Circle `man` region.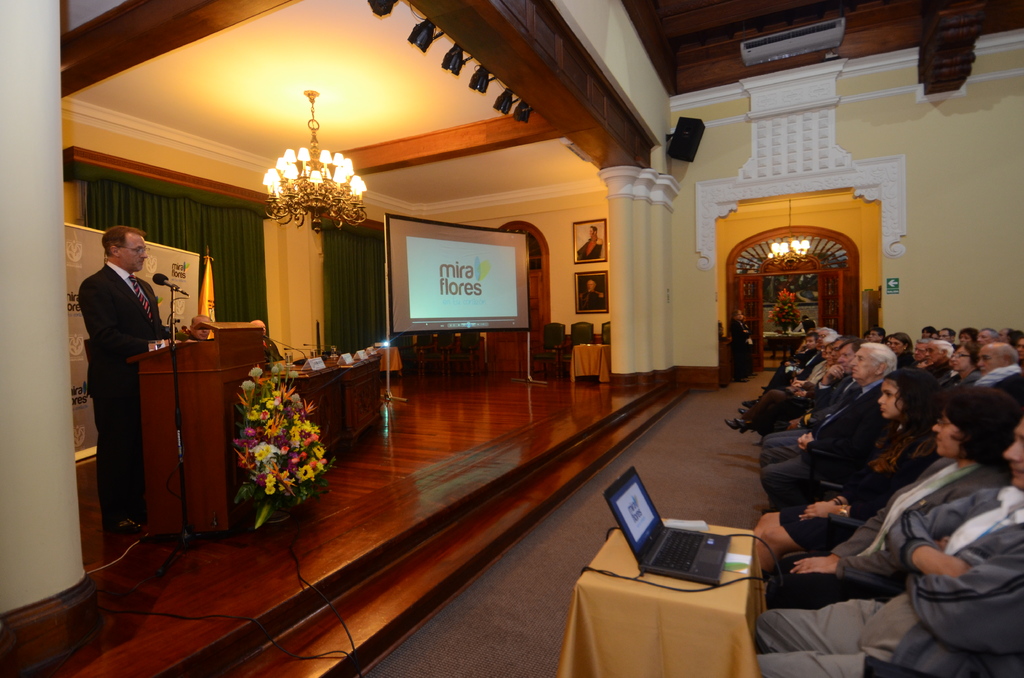
Region: 755,340,859,439.
